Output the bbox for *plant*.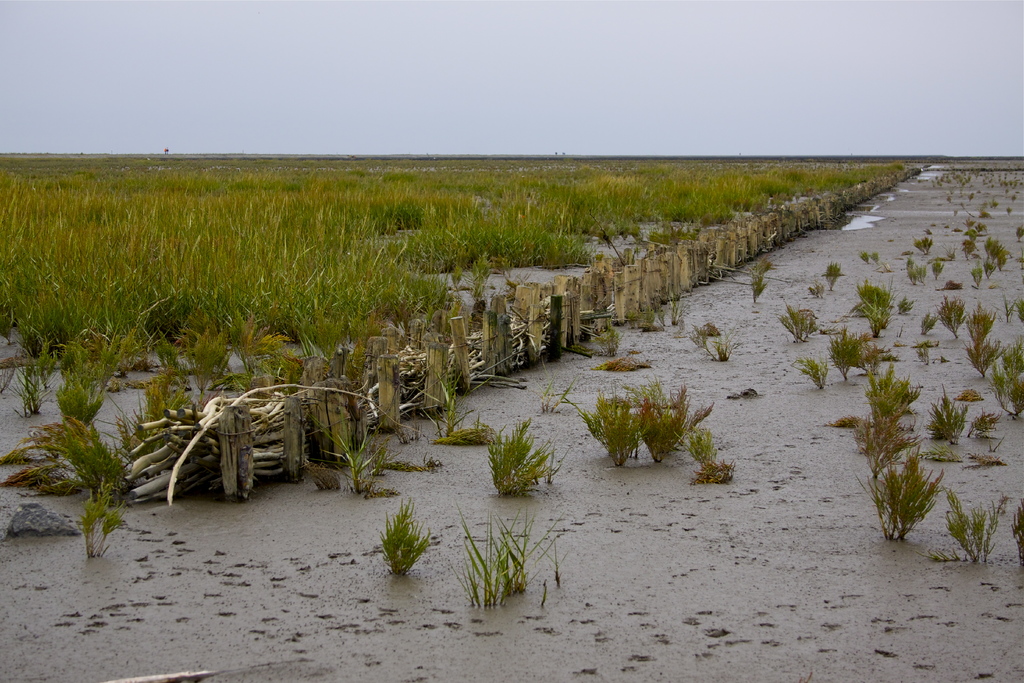
[left=961, top=235, right=975, bottom=261].
